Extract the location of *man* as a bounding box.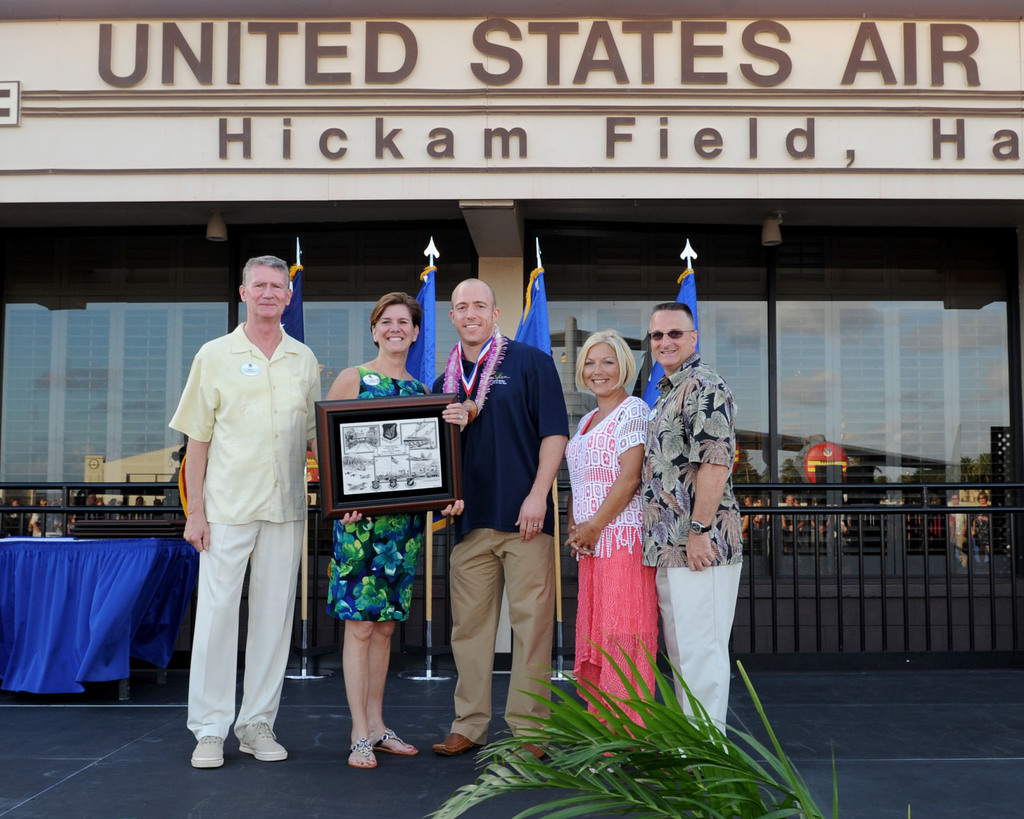
bbox=(644, 303, 745, 762).
